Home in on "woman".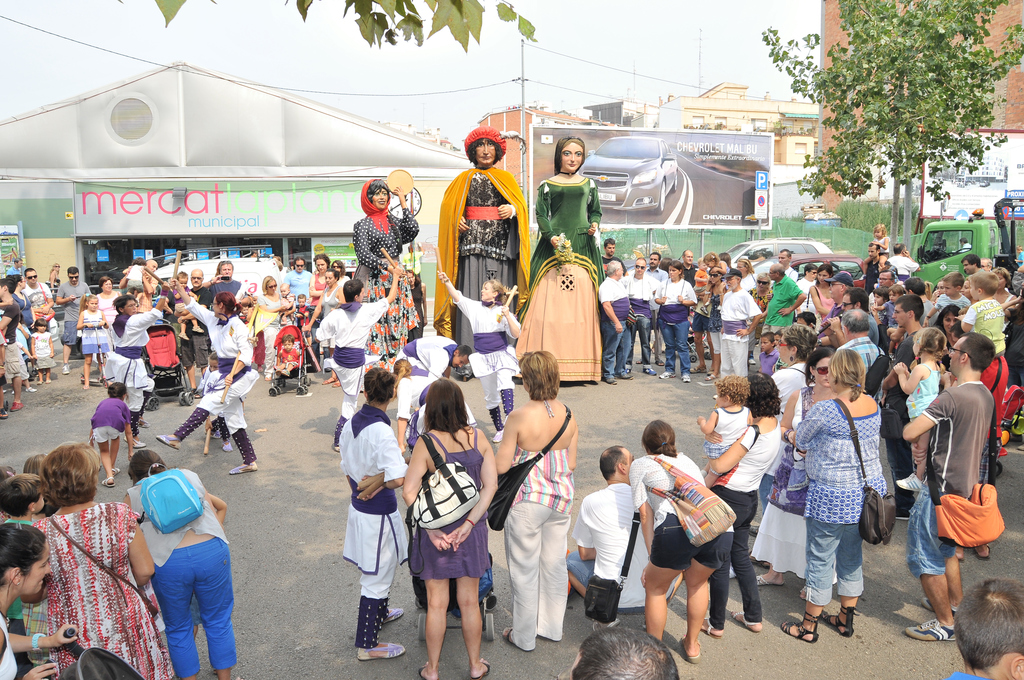
Homed in at 305:251:329:375.
